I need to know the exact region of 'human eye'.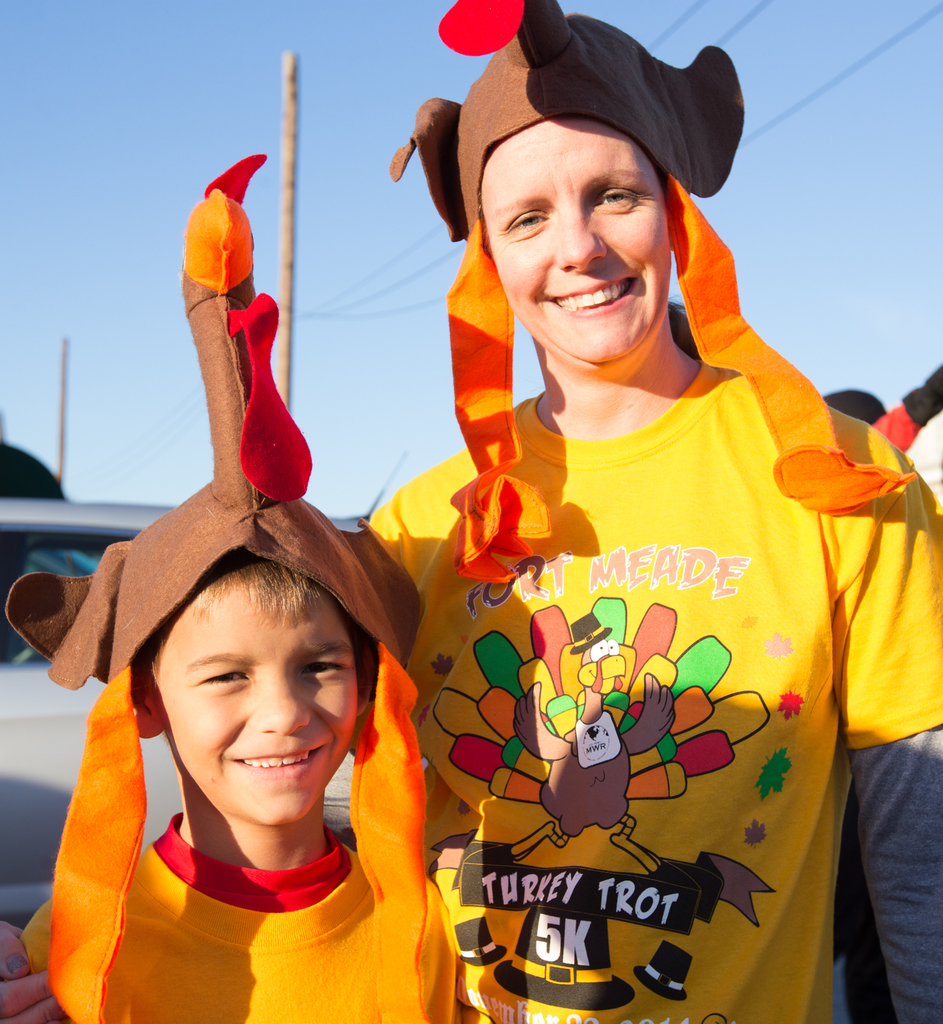
Region: select_region(500, 207, 547, 236).
